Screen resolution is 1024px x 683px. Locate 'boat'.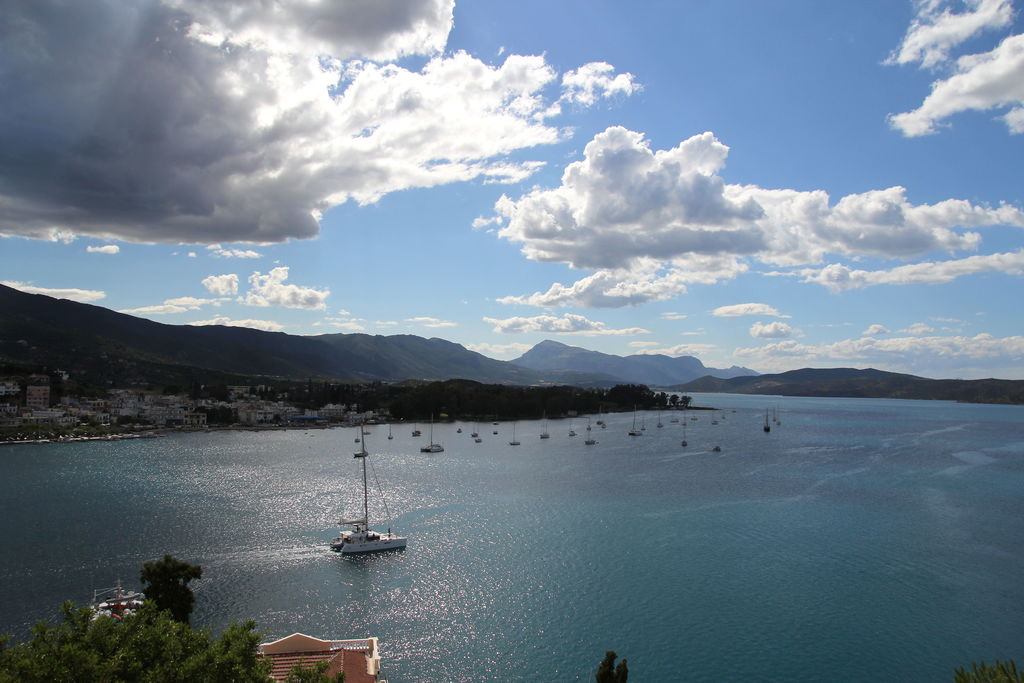
select_region(308, 431, 421, 582).
